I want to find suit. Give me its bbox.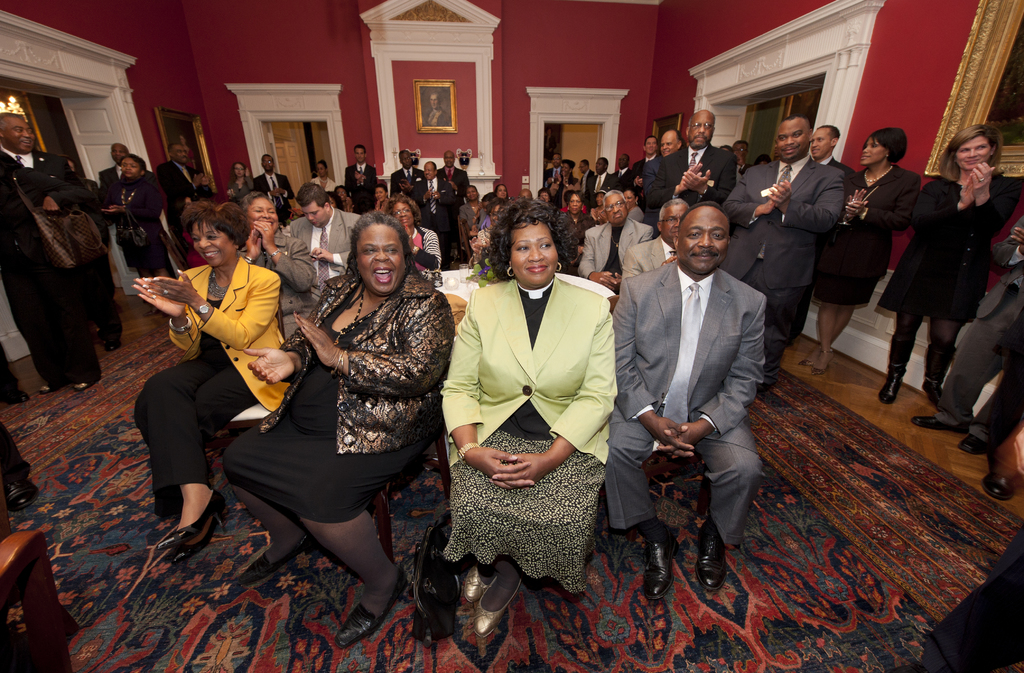
131:252:299:520.
